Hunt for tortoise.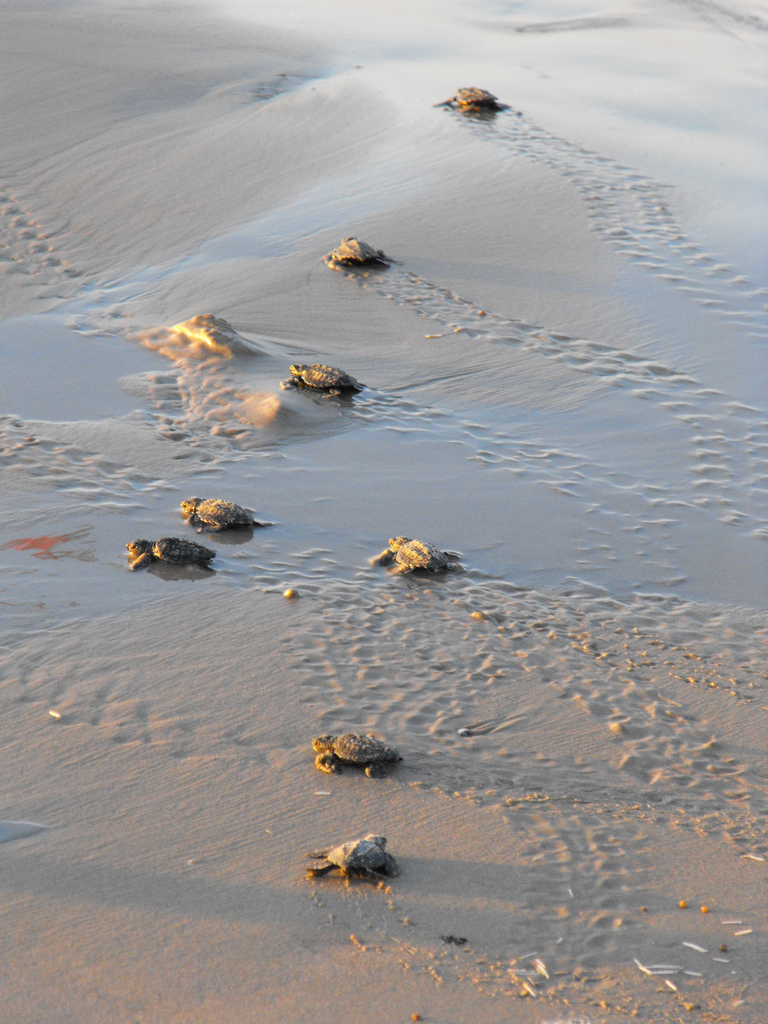
Hunted down at l=286, t=359, r=357, b=396.
